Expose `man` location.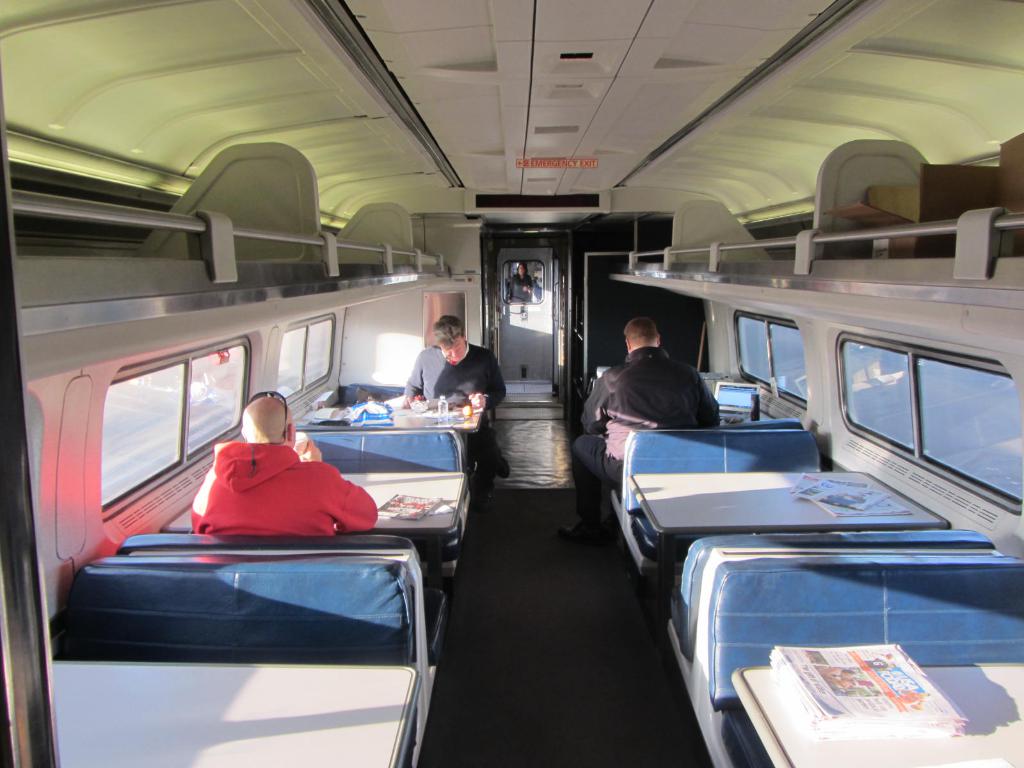
Exposed at (186, 390, 381, 537).
